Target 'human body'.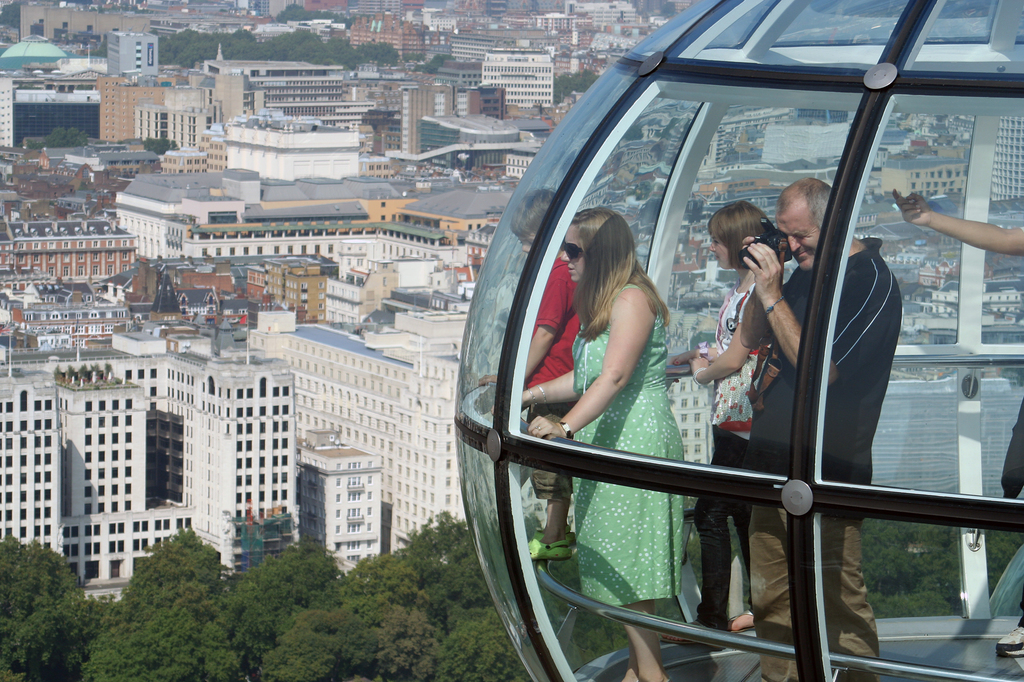
Target region: (x1=682, y1=200, x2=781, y2=638).
